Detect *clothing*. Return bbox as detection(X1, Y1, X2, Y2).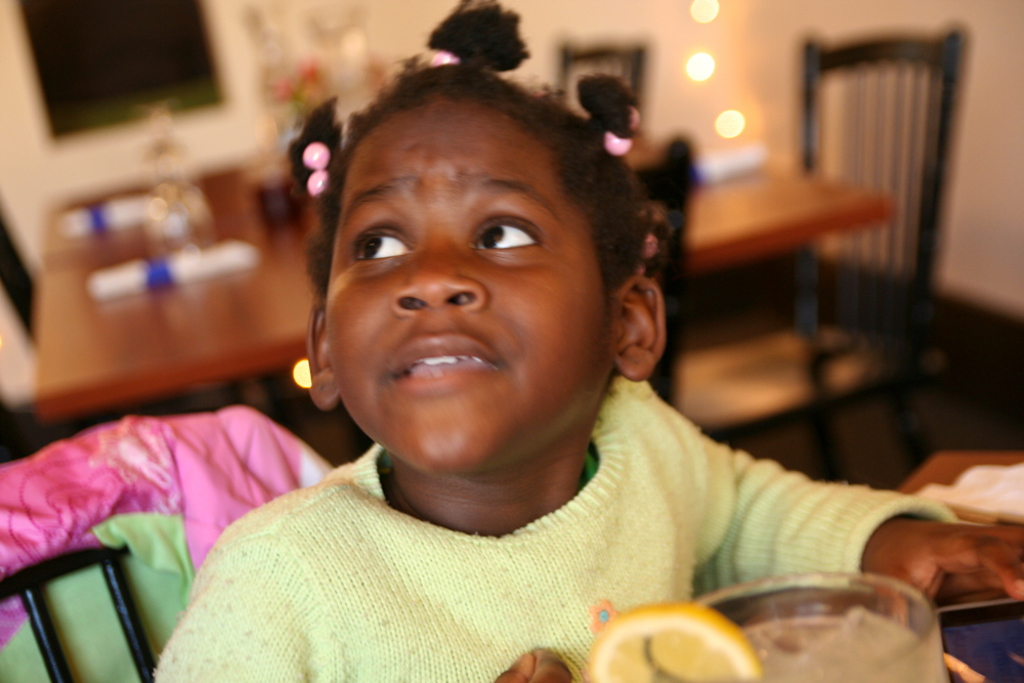
detection(147, 372, 950, 682).
